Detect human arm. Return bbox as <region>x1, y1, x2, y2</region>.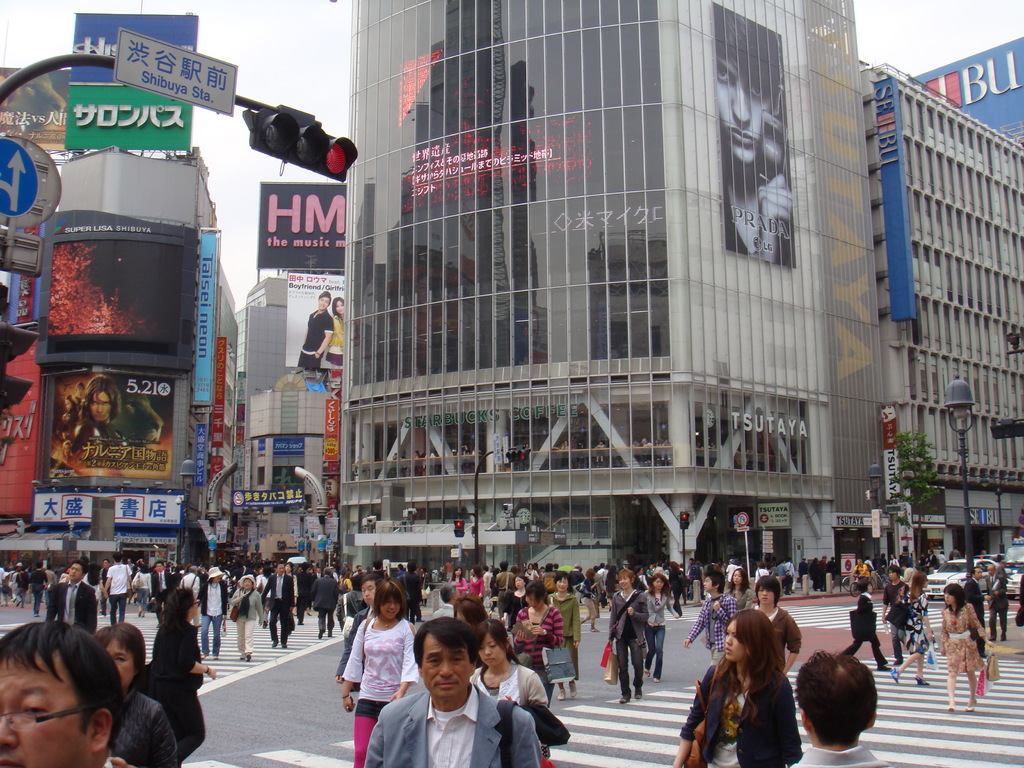
<region>856, 596, 876, 640</region>.
